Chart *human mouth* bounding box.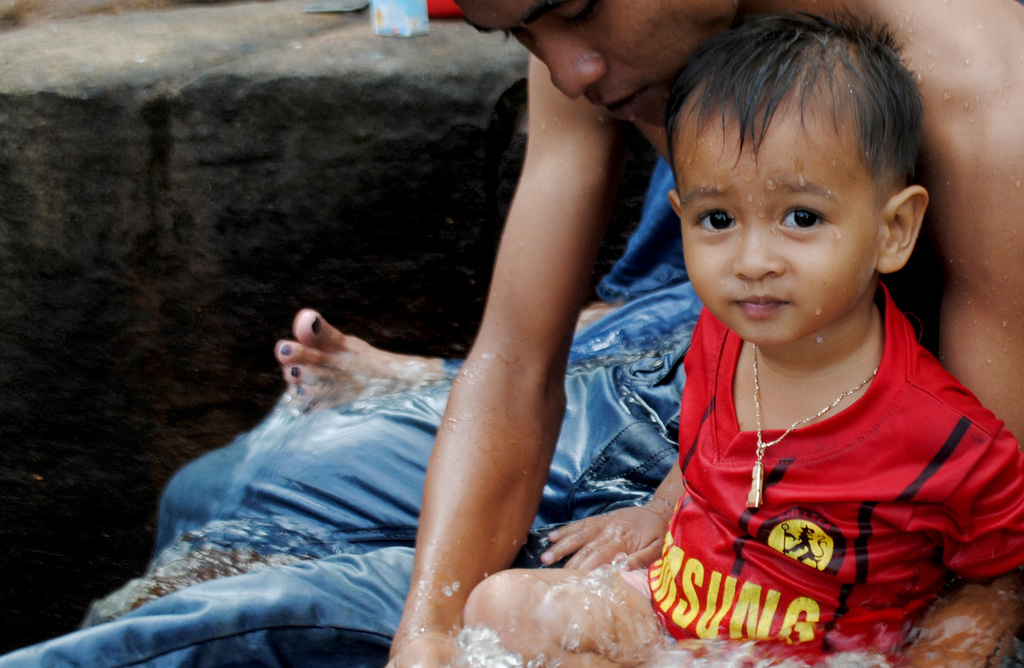
Charted: [595, 87, 645, 125].
